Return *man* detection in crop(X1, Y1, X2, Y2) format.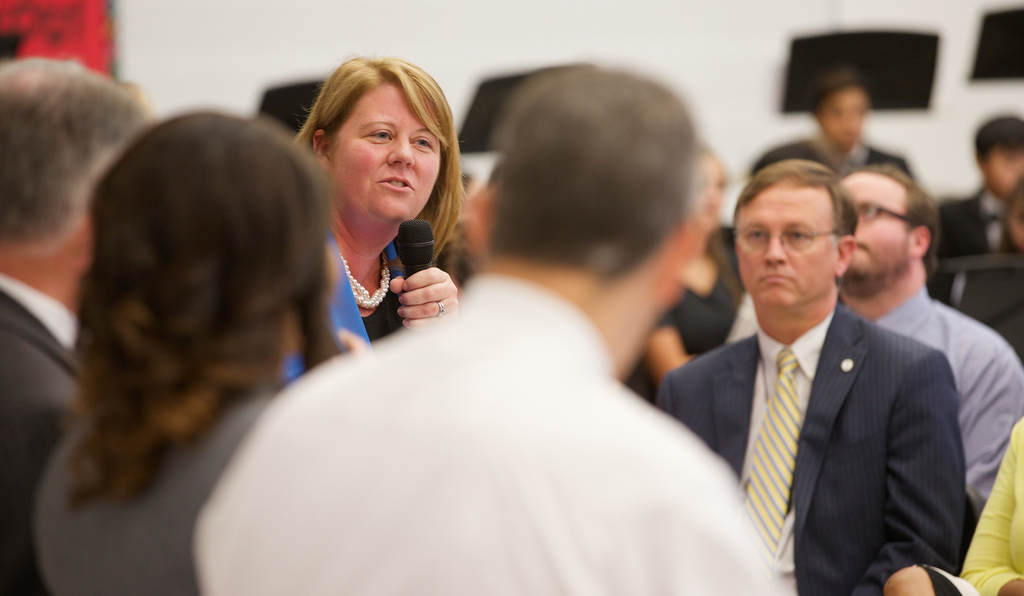
crop(0, 54, 154, 595).
